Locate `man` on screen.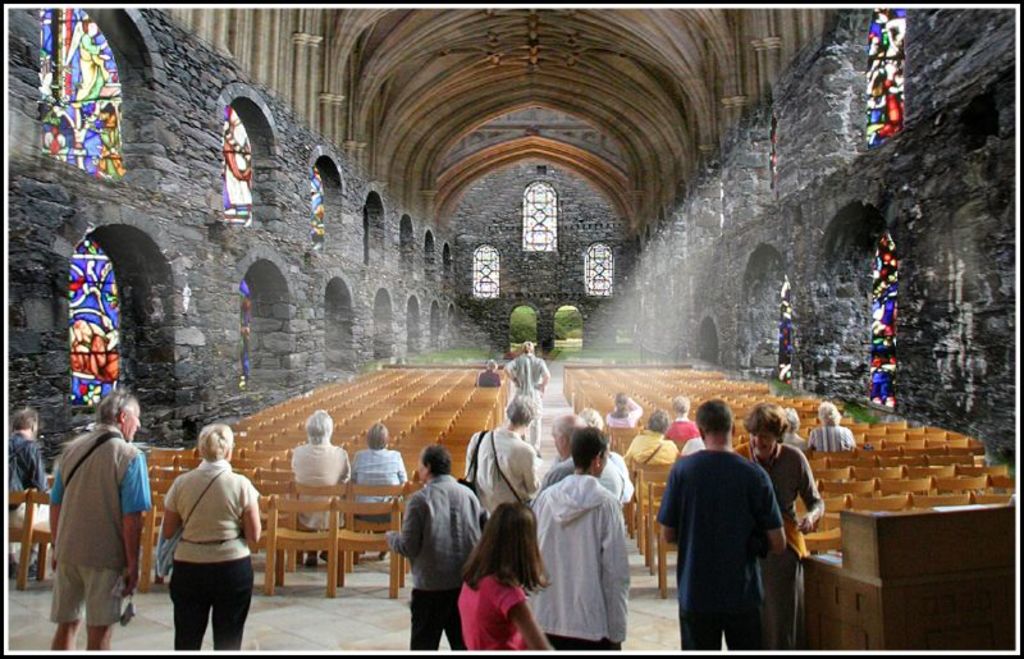
On screen at box=[541, 403, 623, 500].
